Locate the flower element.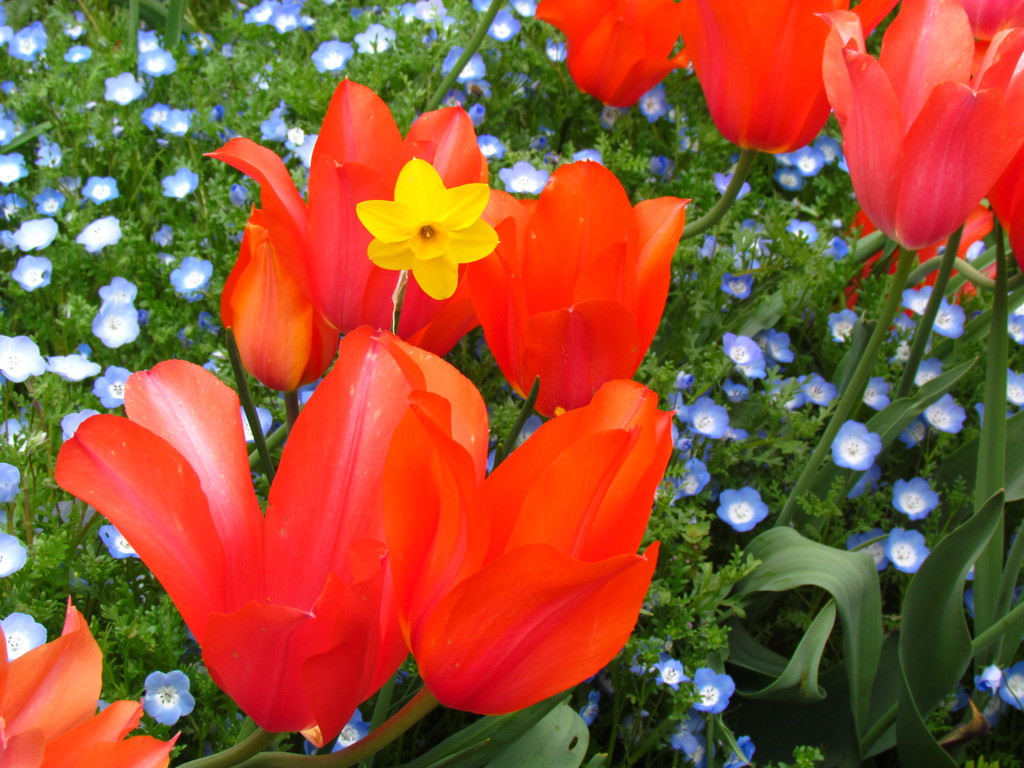
Element bbox: box(0, 524, 31, 579).
